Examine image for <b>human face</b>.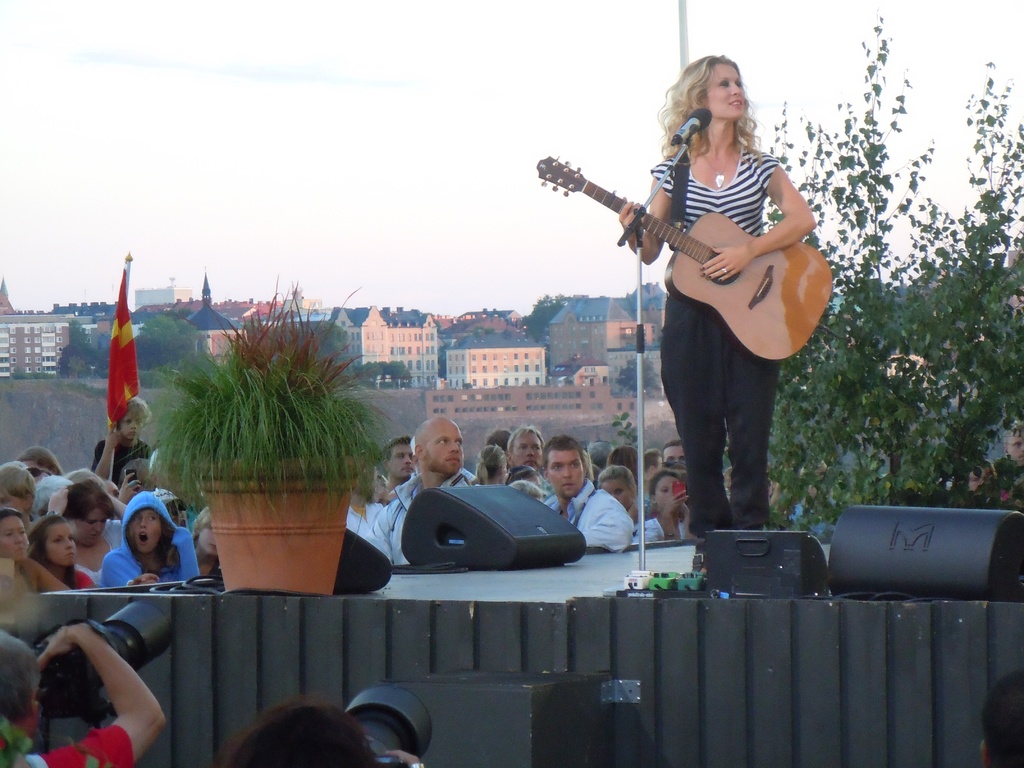
Examination result: rect(543, 456, 579, 495).
